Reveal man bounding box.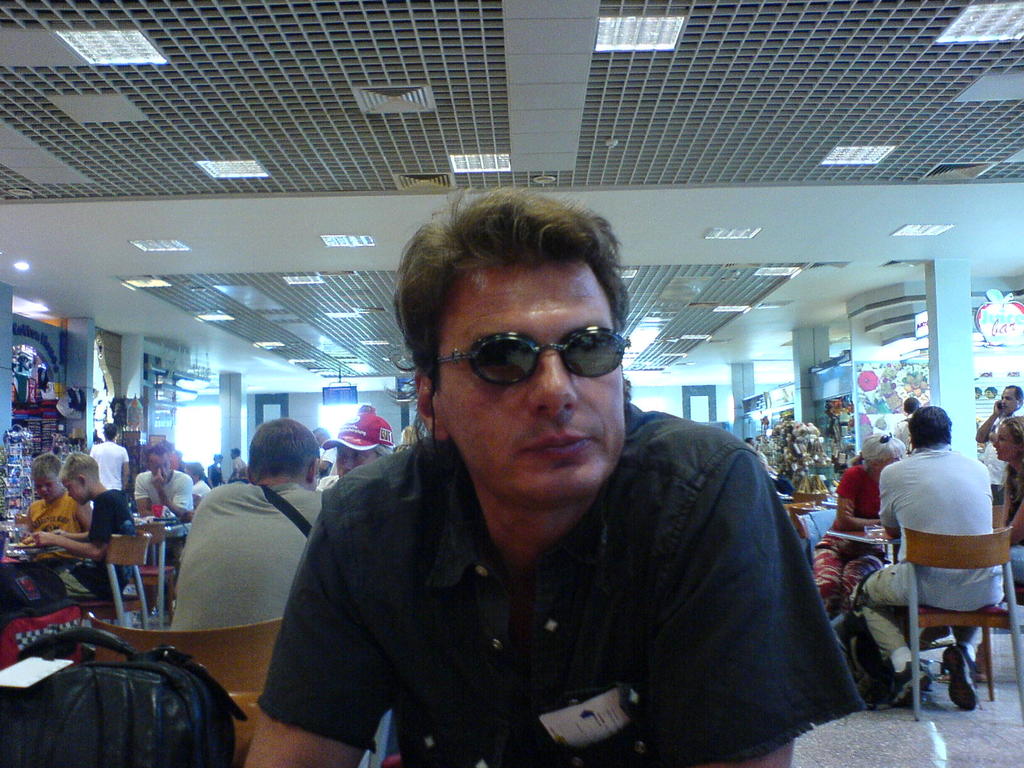
Revealed: (164, 414, 319, 632).
